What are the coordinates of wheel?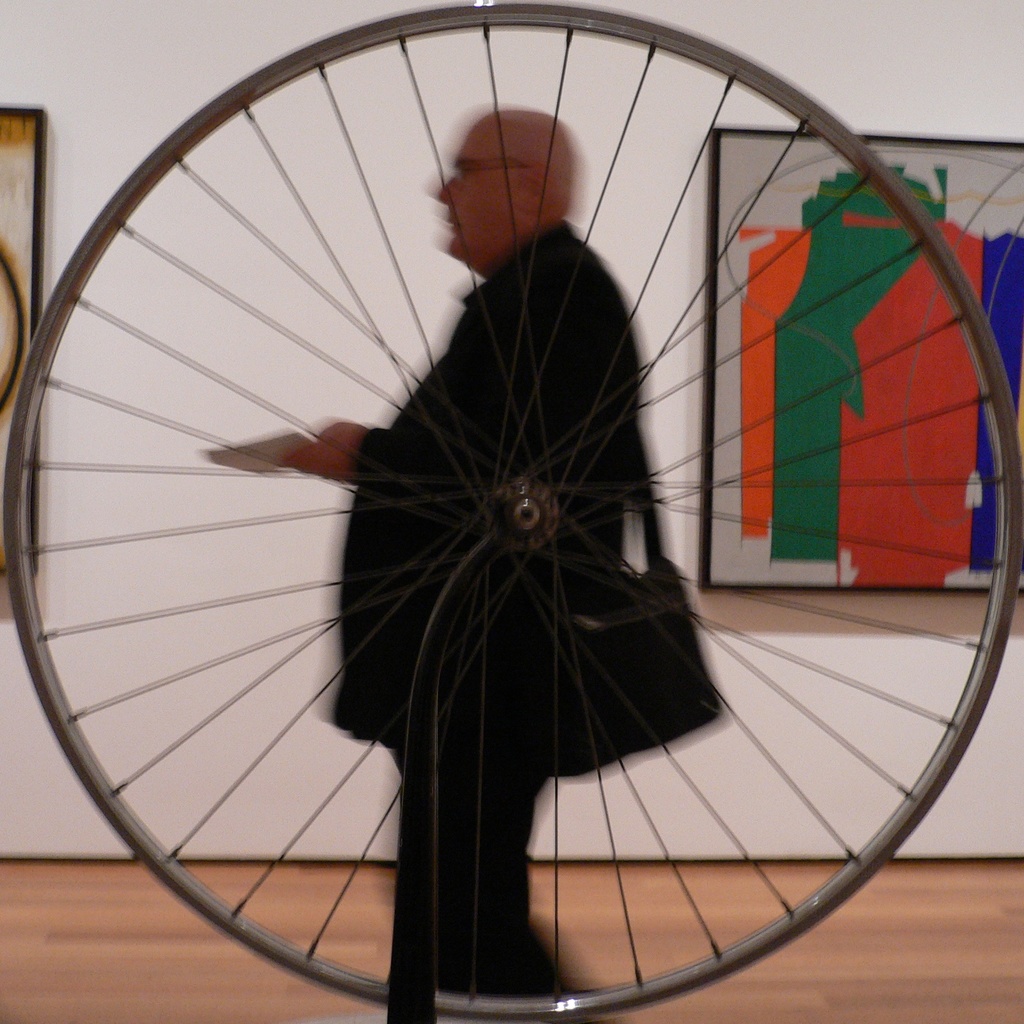
(6,1,1022,1021).
